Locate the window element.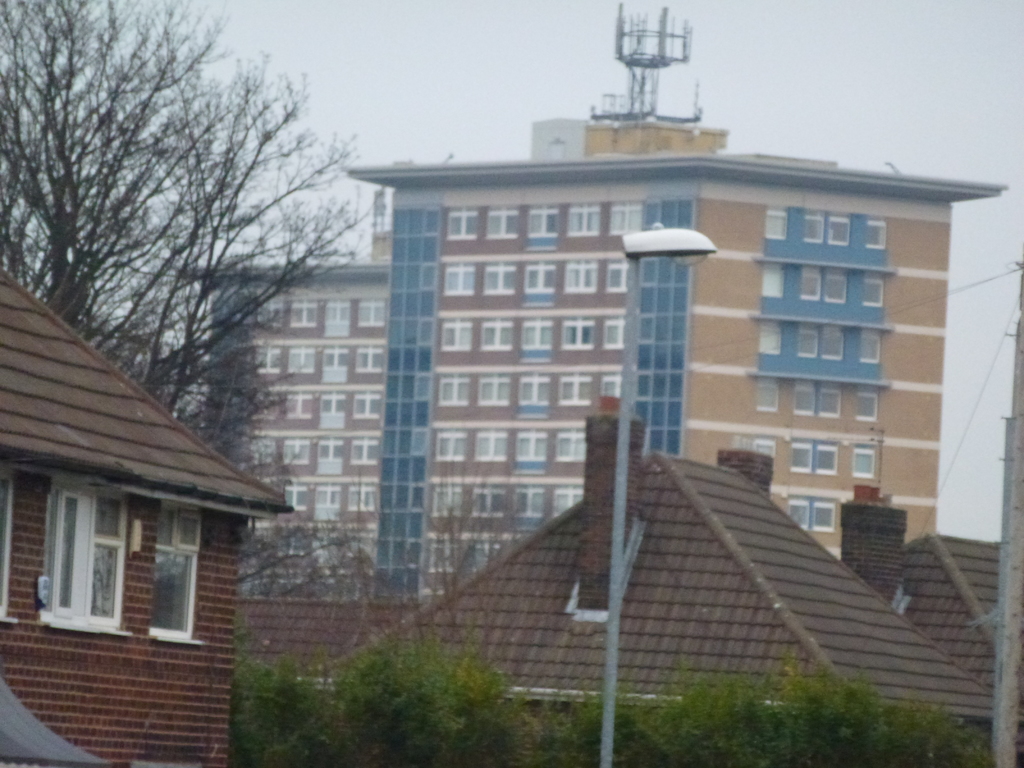
Element bbox: (left=817, top=445, right=837, bottom=476).
